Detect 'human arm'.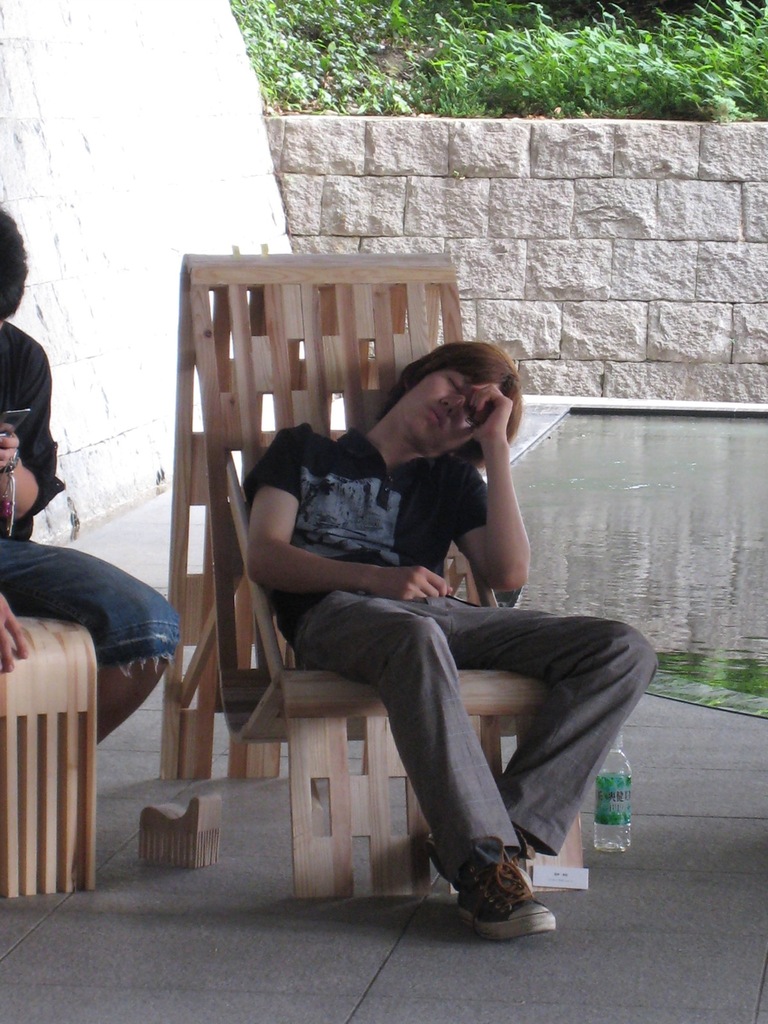
Detected at 244,419,452,595.
